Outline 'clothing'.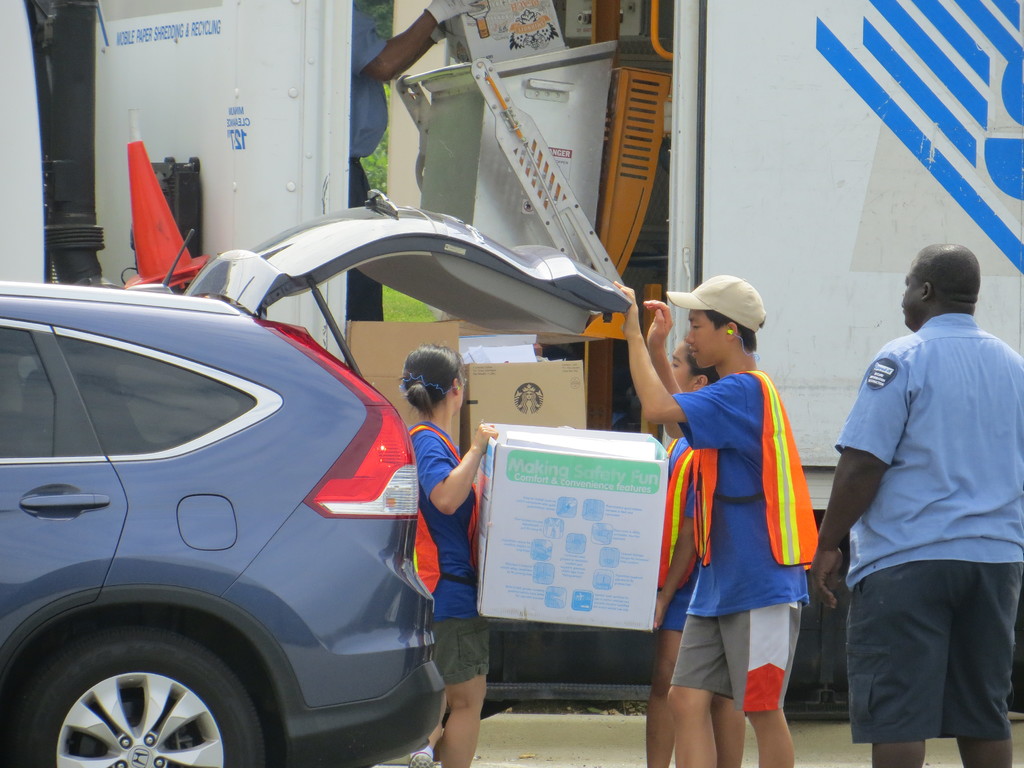
Outline: <bbox>669, 340, 816, 708</bbox>.
